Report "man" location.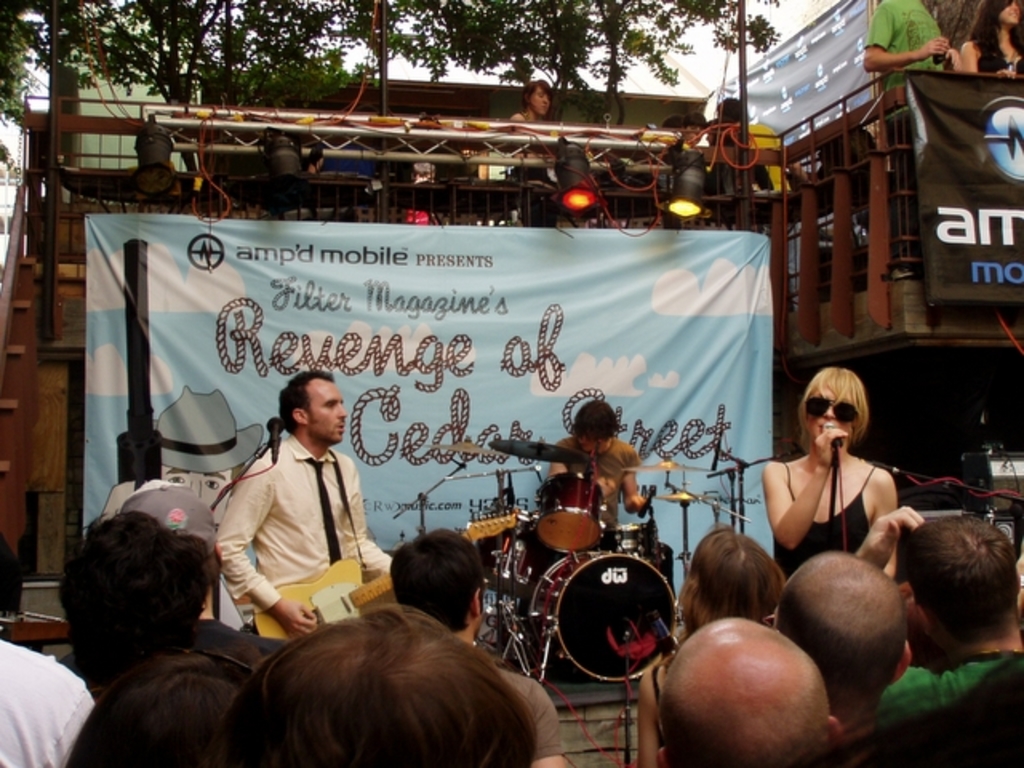
Report: x1=195, y1=370, x2=379, y2=662.
